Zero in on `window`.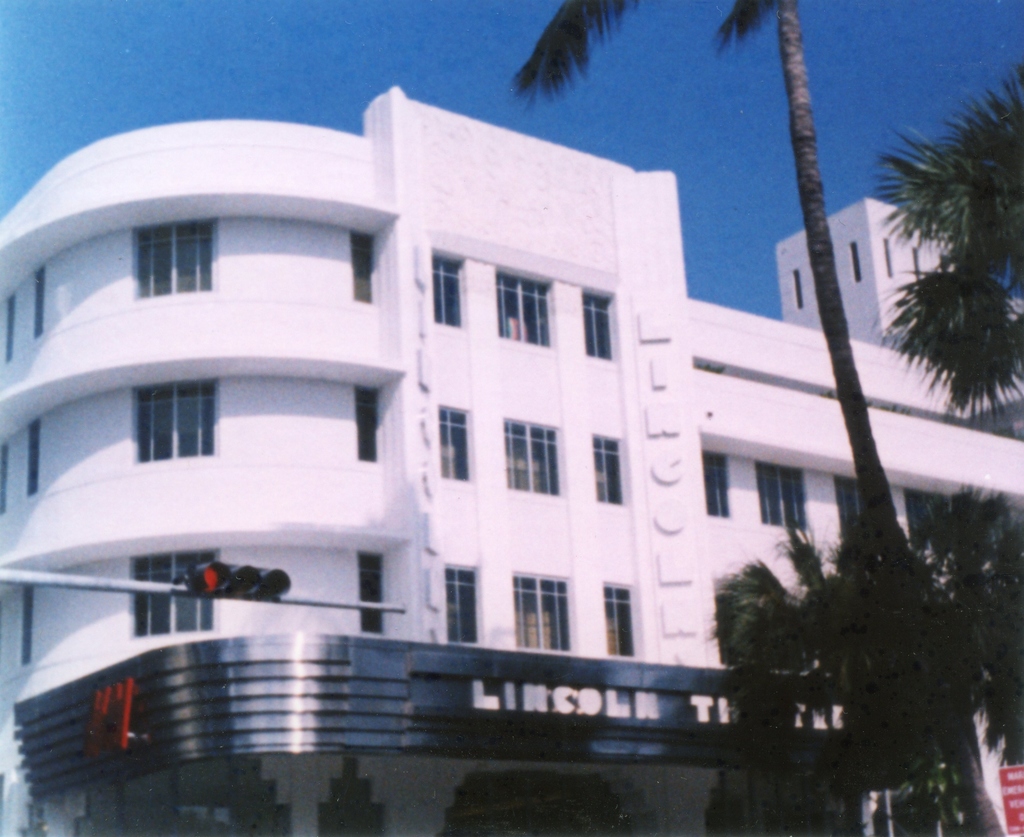
Zeroed in: (4,297,17,366).
